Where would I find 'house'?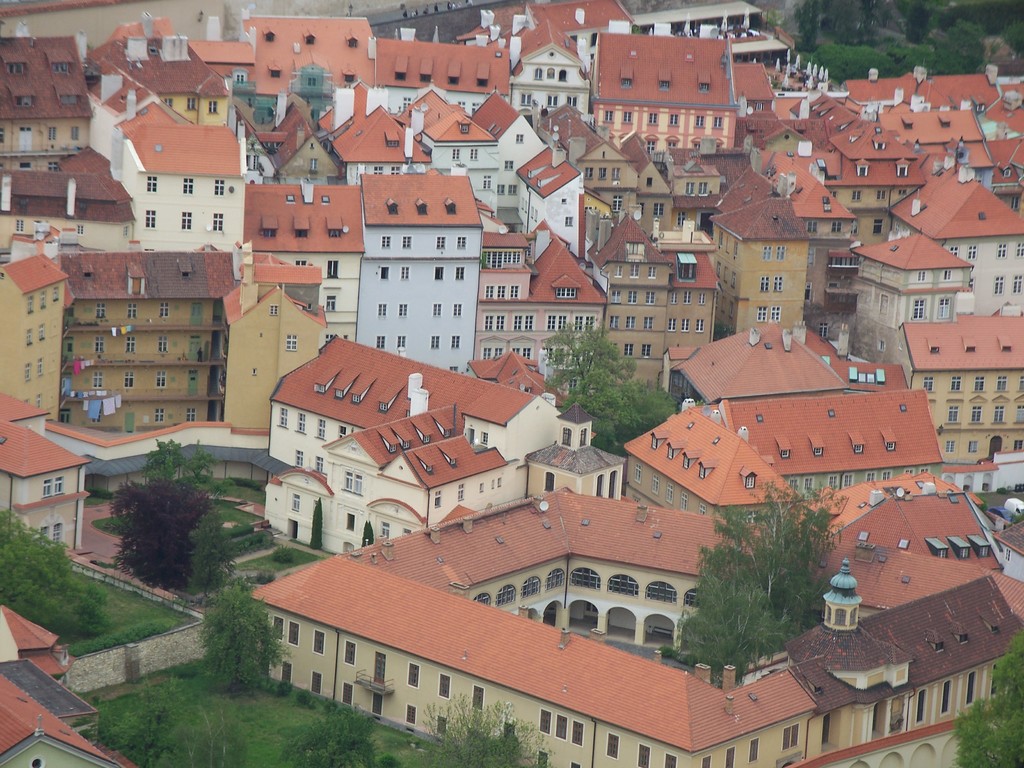
At [x1=885, y1=150, x2=1023, y2=321].
